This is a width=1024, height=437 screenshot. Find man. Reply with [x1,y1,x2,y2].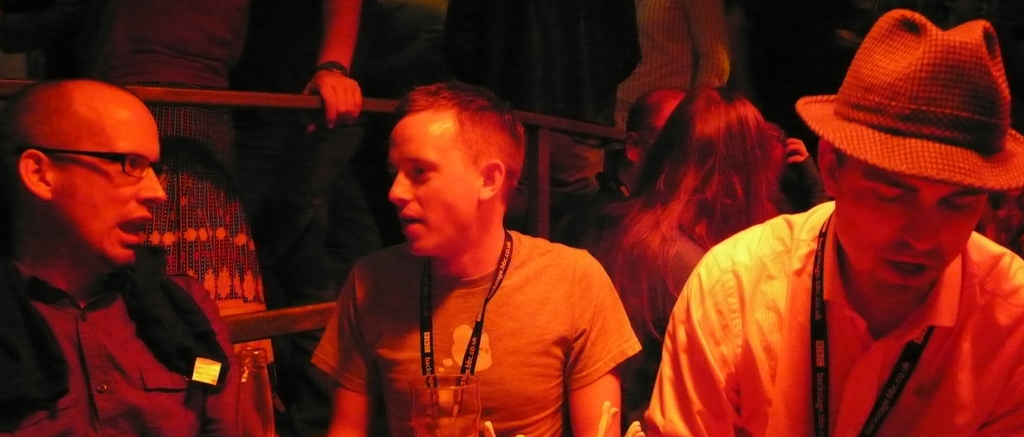
[23,0,362,406].
